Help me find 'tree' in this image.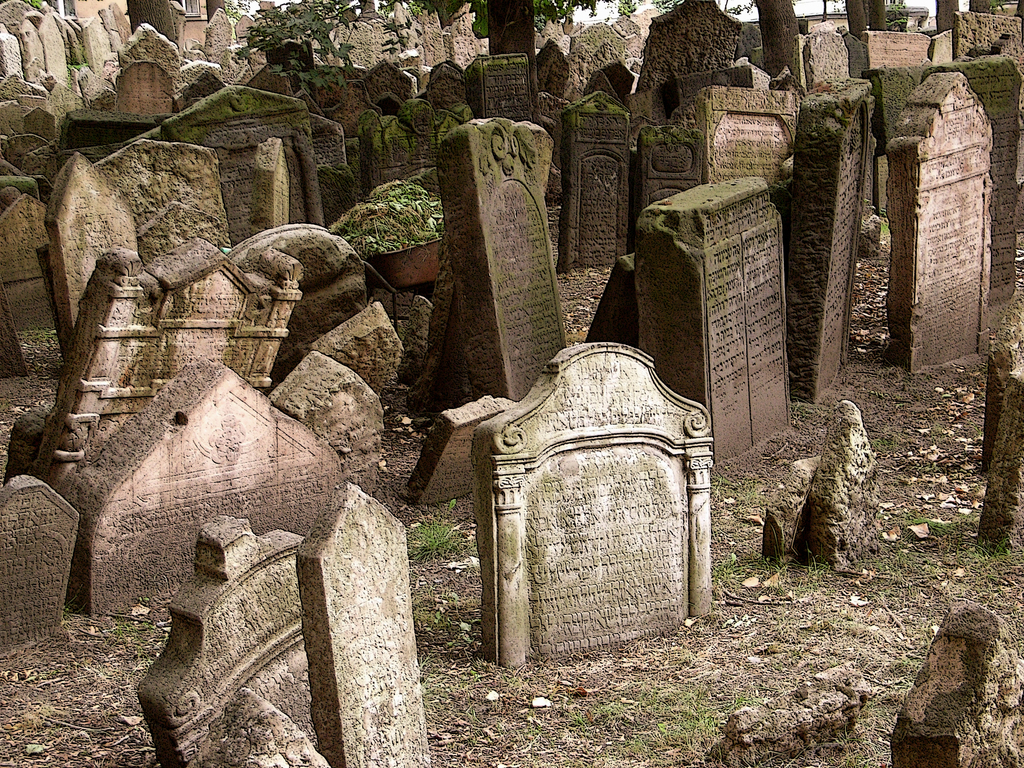
Found it: x1=739 y1=0 x2=826 y2=136.
